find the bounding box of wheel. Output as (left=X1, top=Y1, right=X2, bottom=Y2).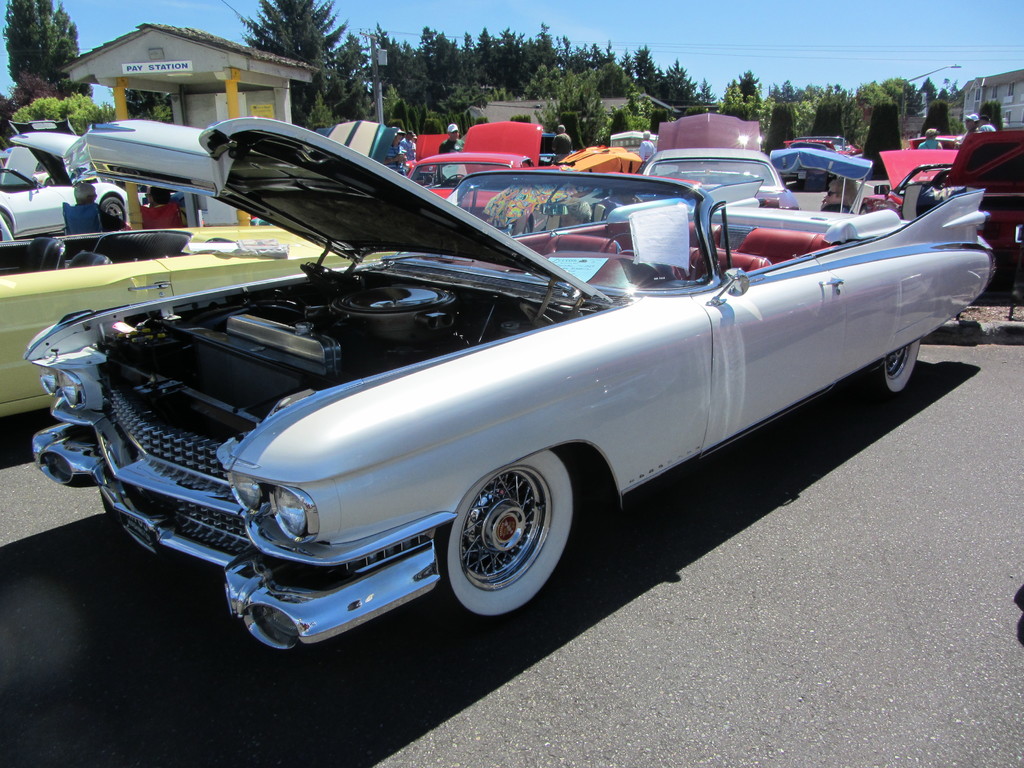
(left=524, top=221, right=530, bottom=233).
